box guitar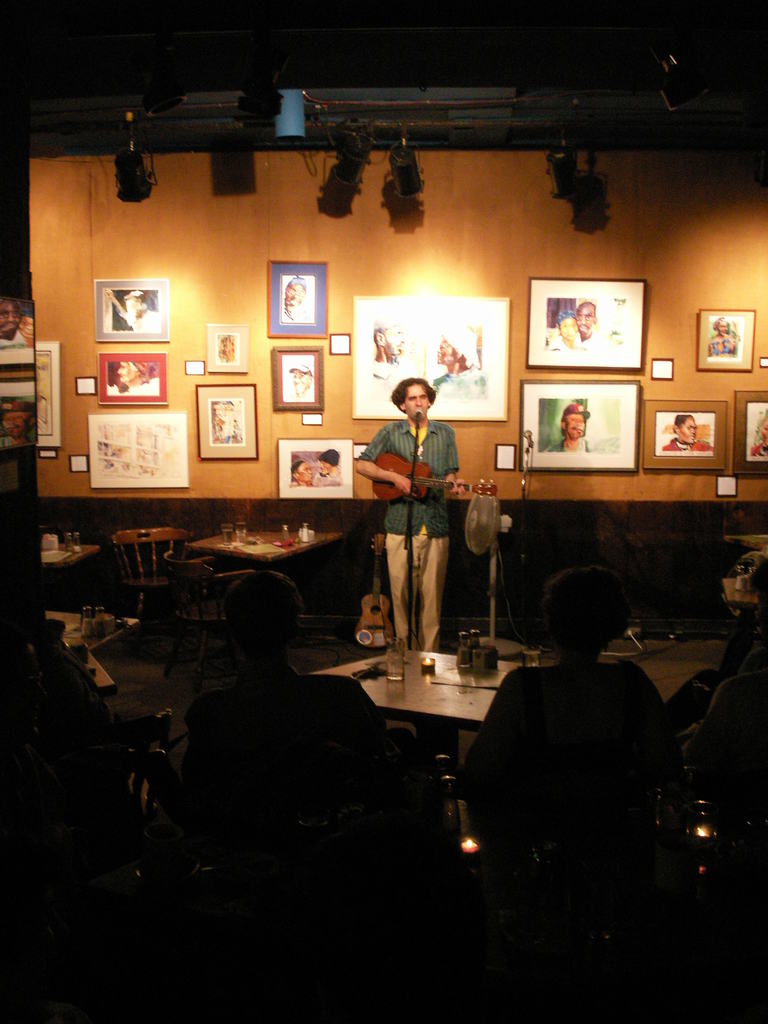
box(344, 524, 401, 655)
